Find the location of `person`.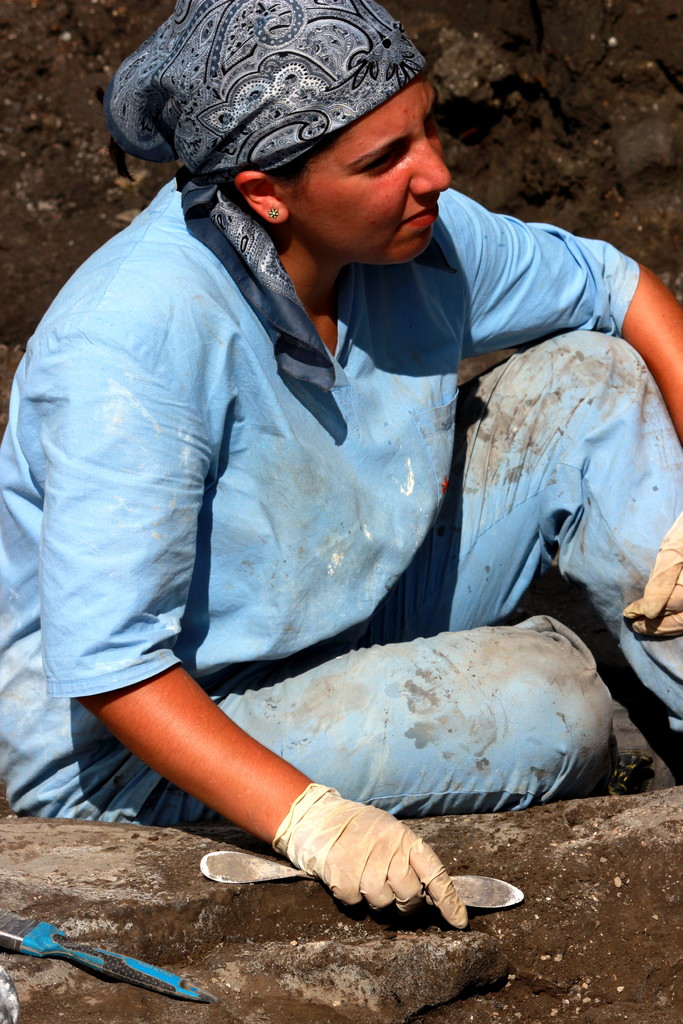
Location: <region>22, 0, 623, 949</region>.
